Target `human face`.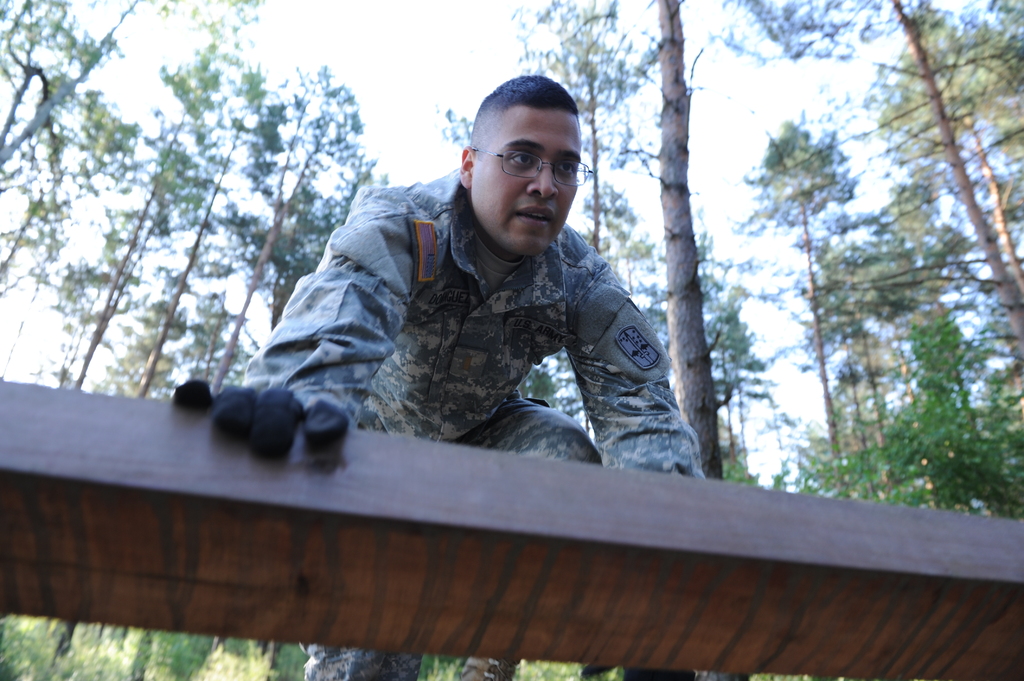
Target region: region(464, 103, 589, 252).
